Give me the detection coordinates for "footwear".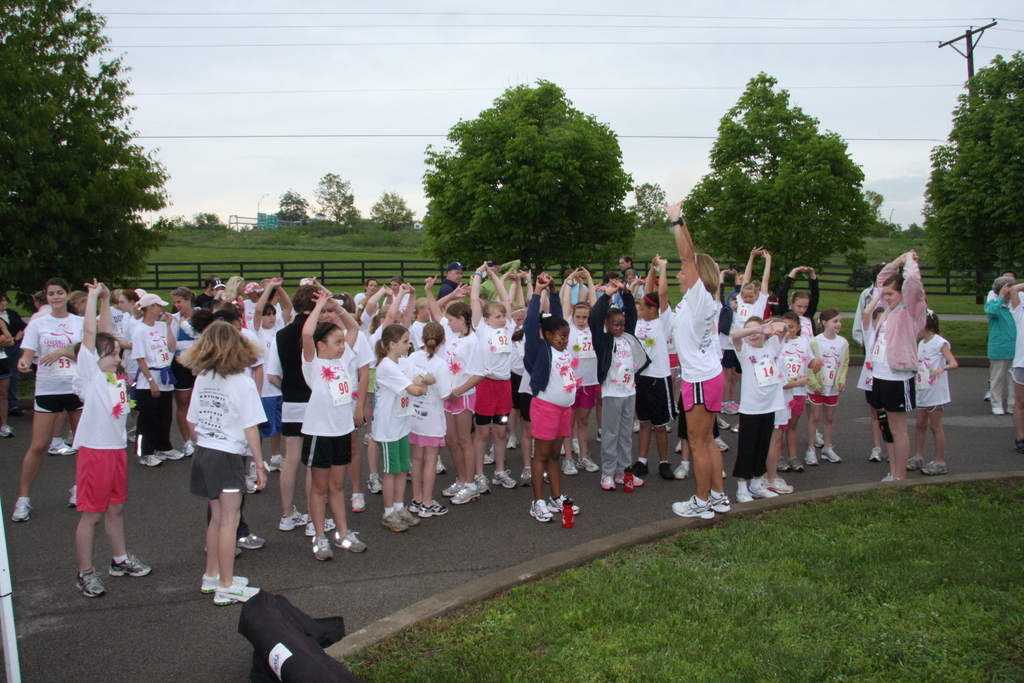
l=311, t=536, r=330, b=561.
